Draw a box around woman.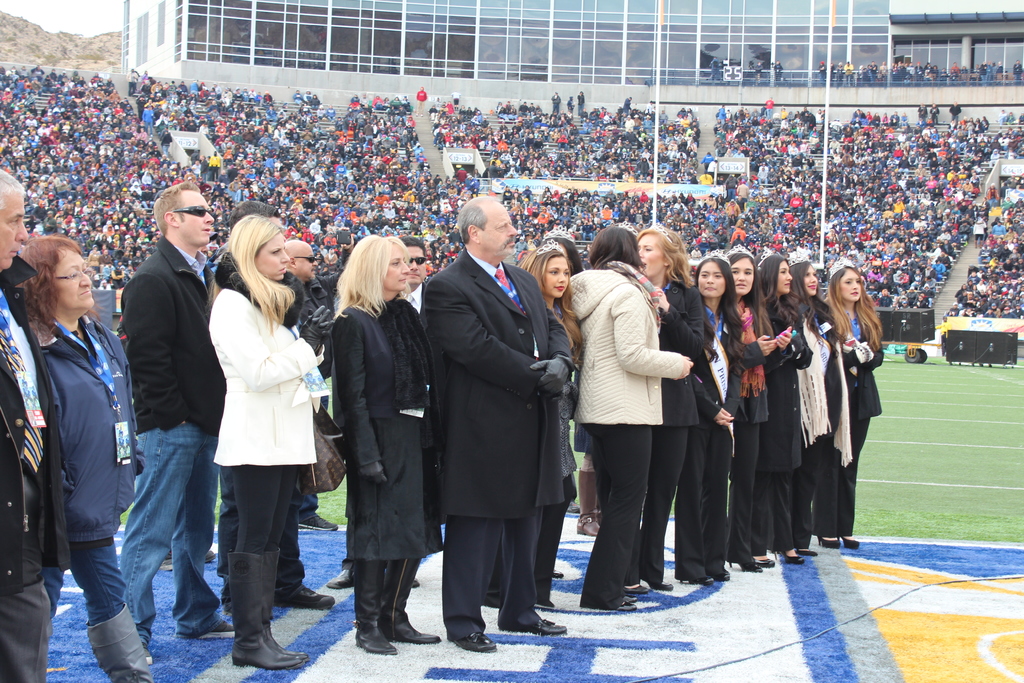
787:257:836:556.
